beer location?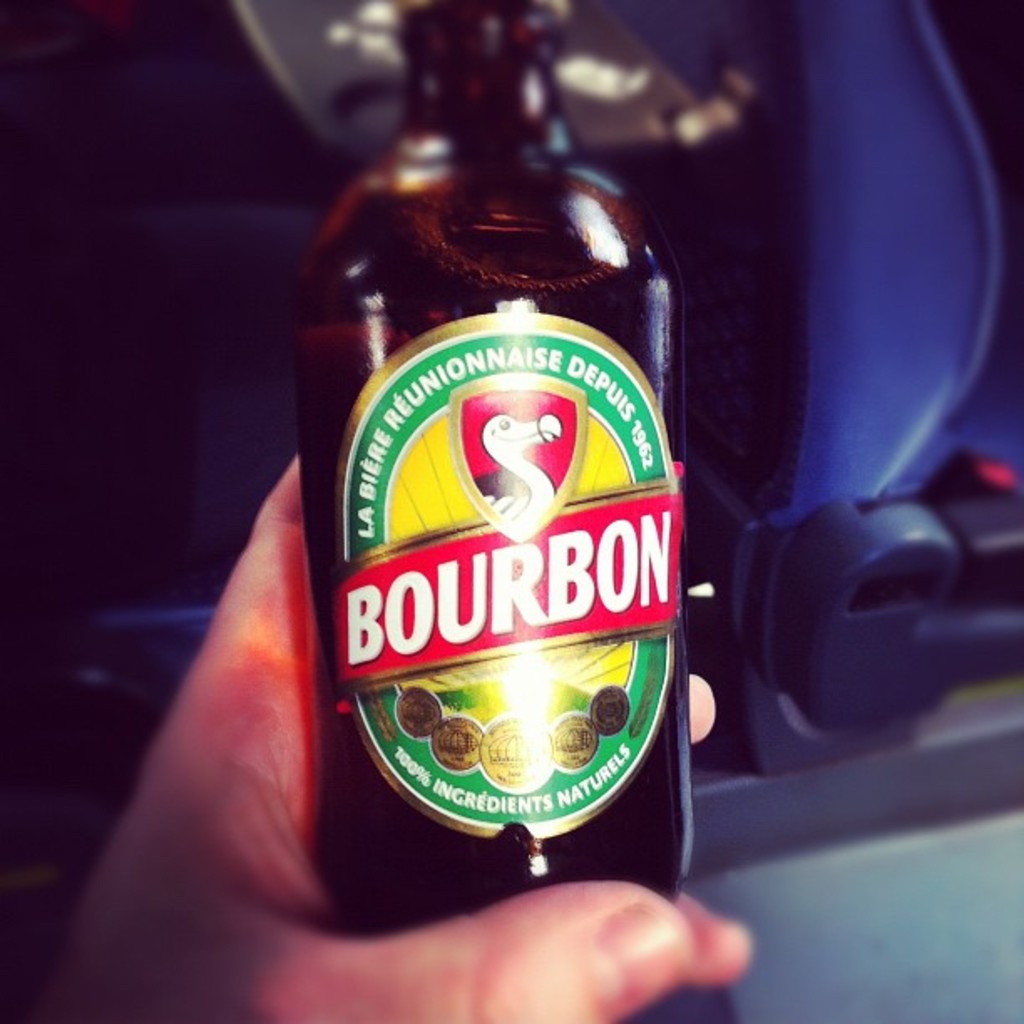
Rect(306, 0, 711, 1022)
